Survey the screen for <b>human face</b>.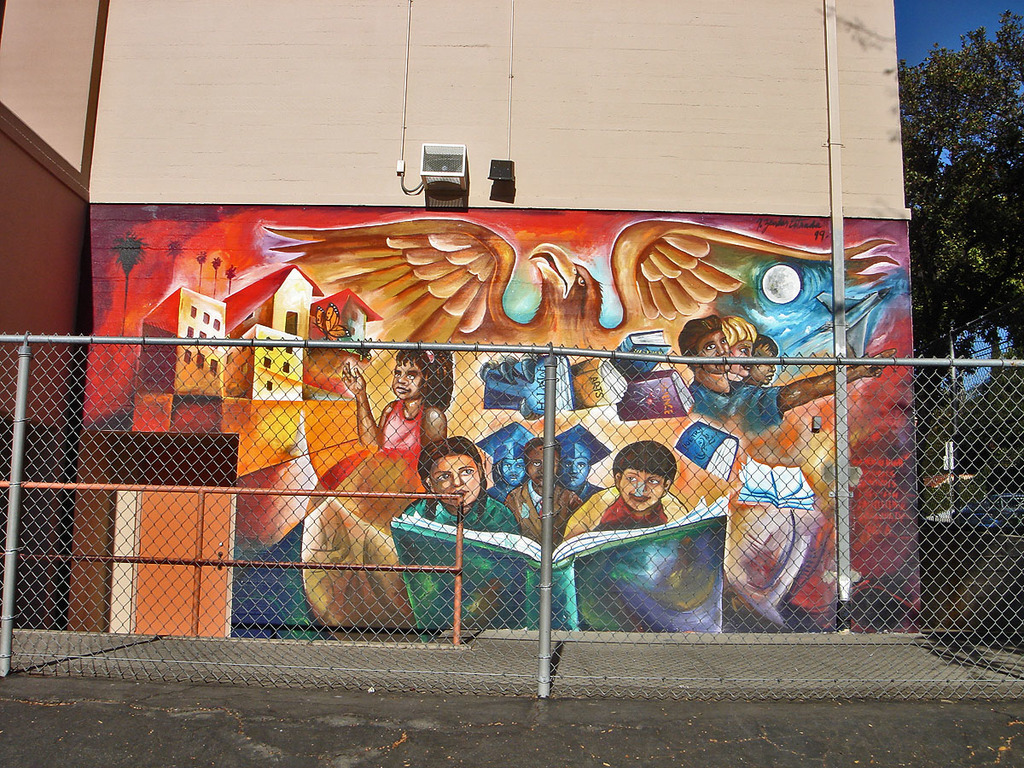
Survey found: [left=615, top=467, right=668, bottom=515].
